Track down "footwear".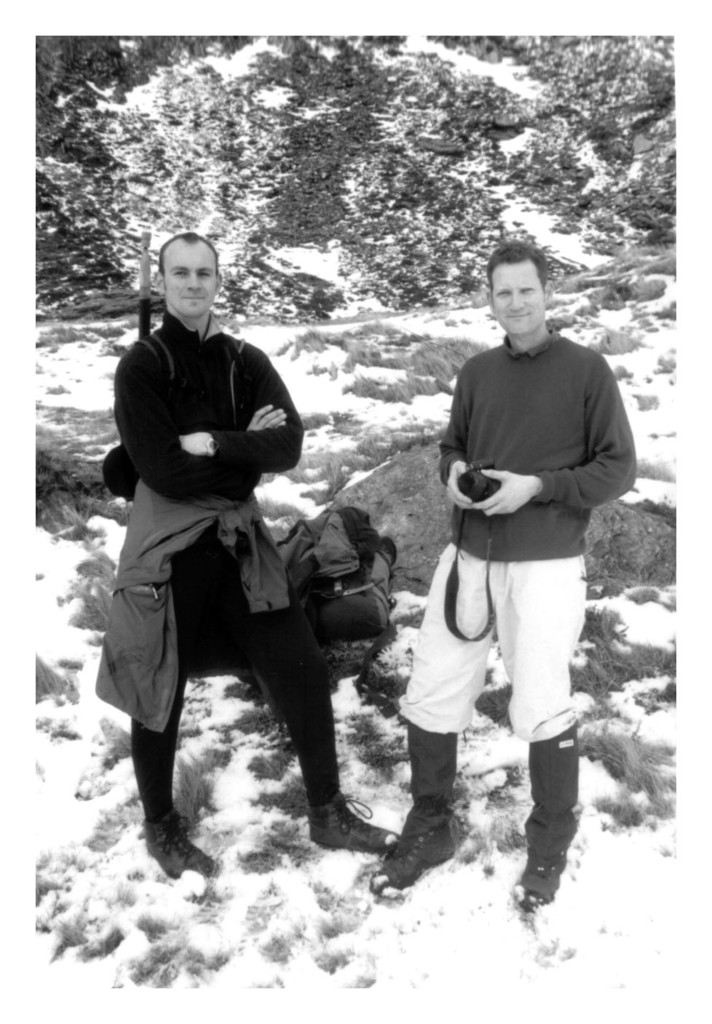
Tracked to [x1=146, y1=810, x2=221, y2=881].
